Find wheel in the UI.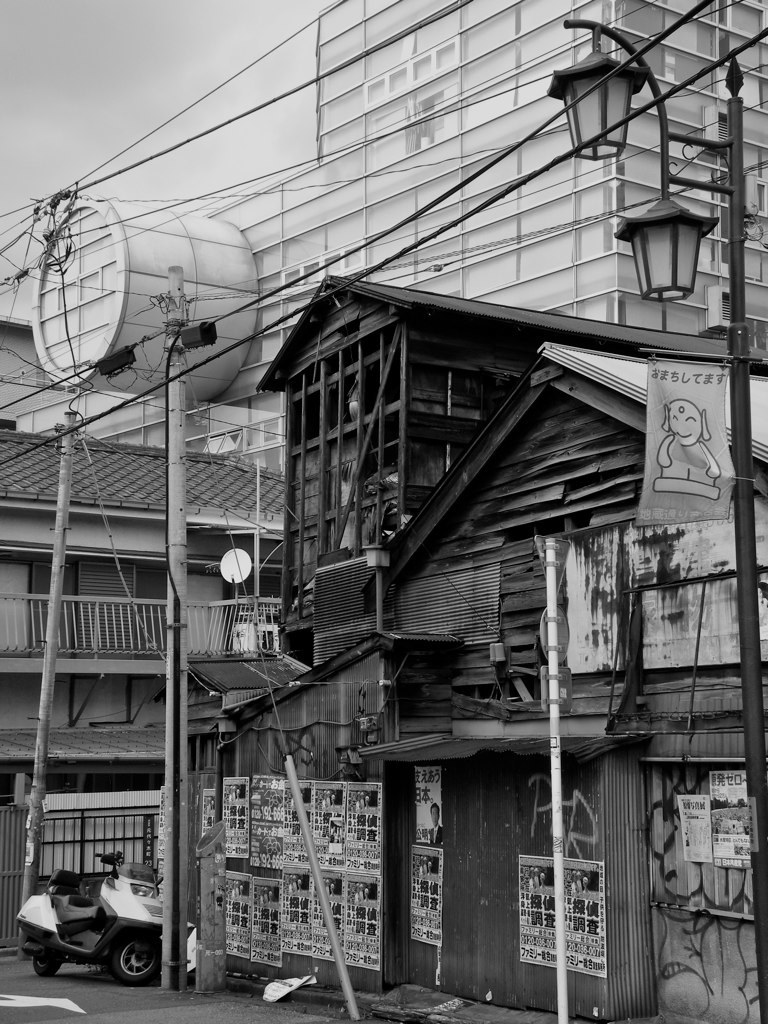
UI element at [x1=111, y1=937, x2=161, y2=988].
